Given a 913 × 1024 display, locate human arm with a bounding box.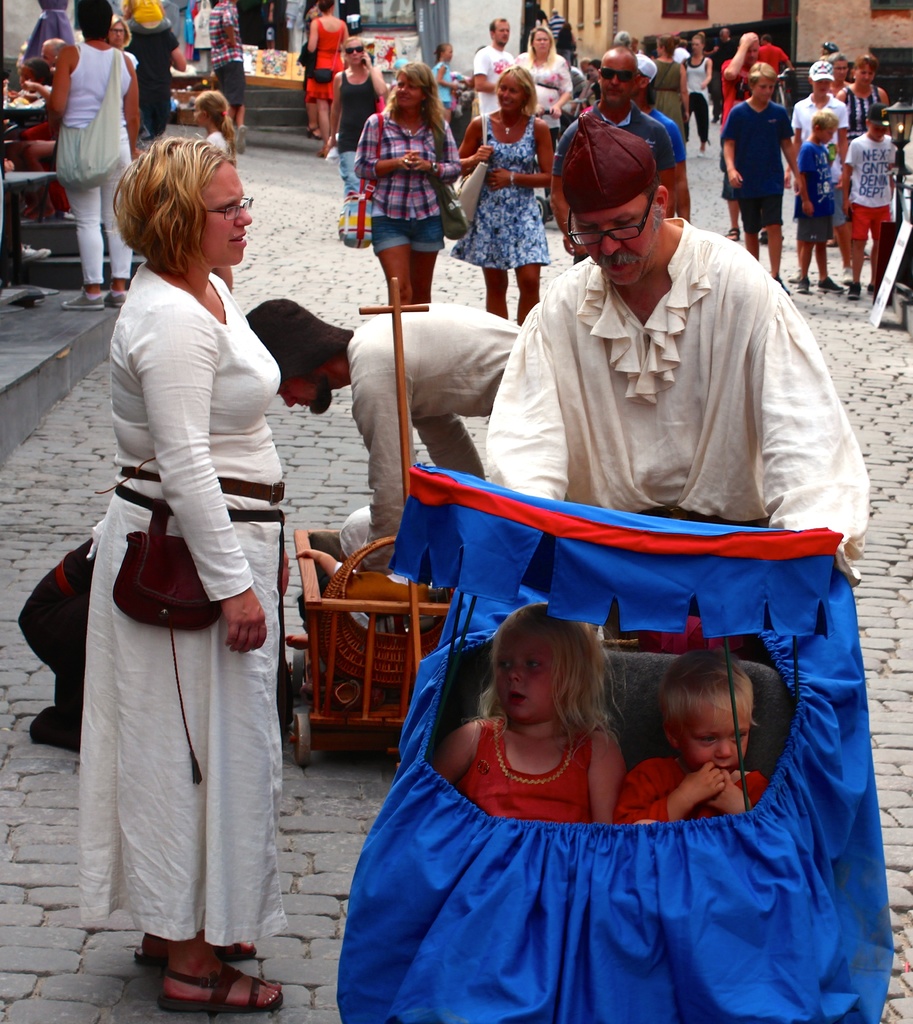
Located: [659, 109, 690, 221].
